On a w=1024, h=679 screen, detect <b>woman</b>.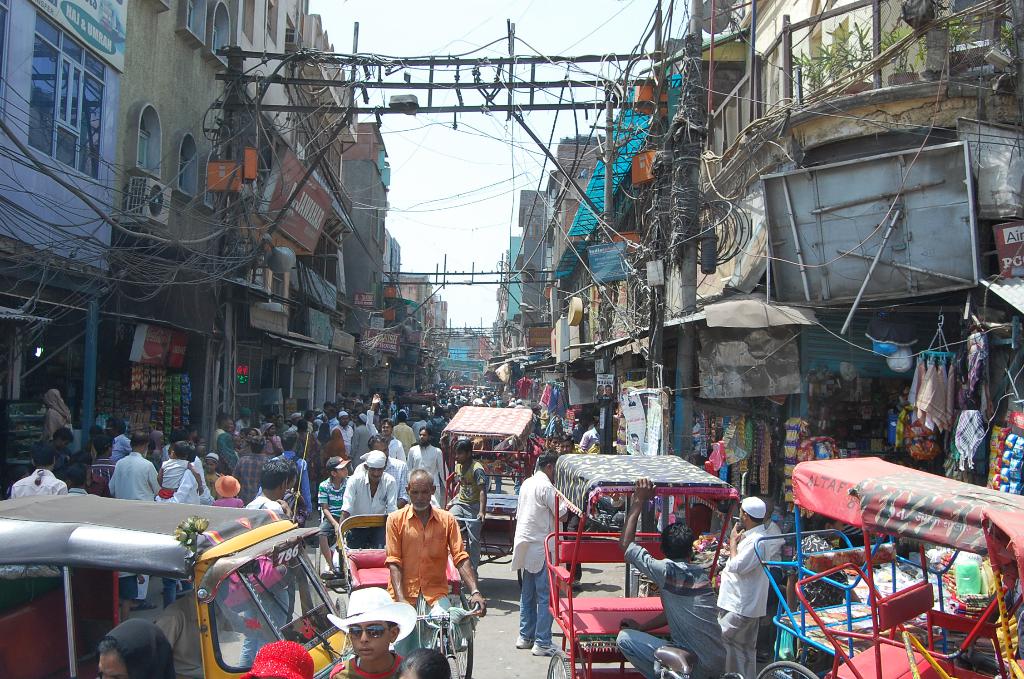
(x1=294, y1=418, x2=330, y2=495).
